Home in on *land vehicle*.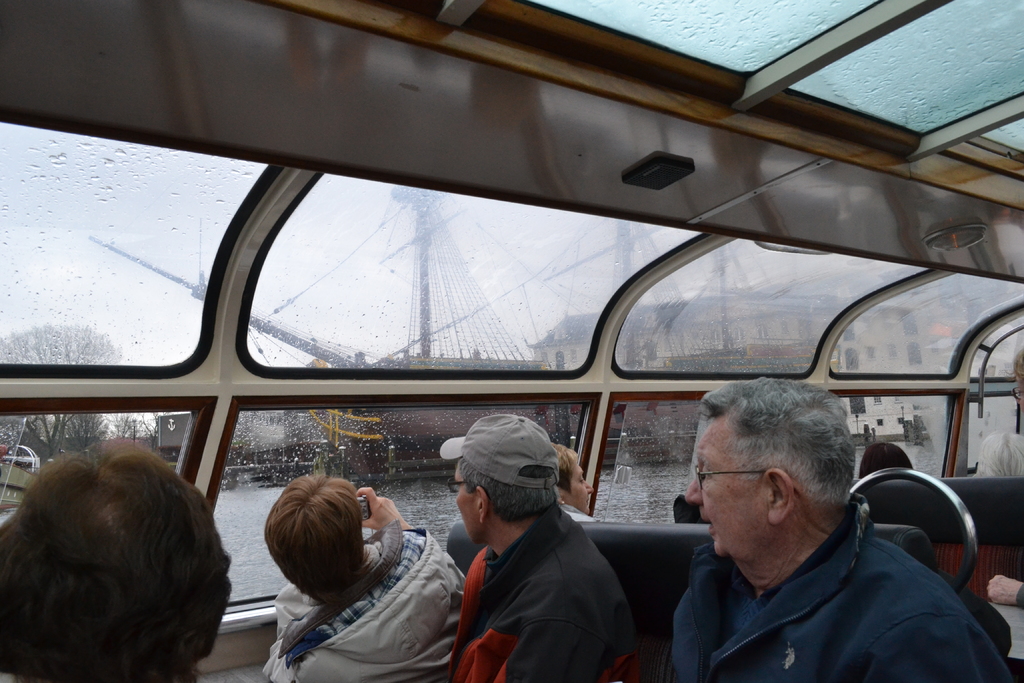
Homed in at bbox=[0, 0, 1023, 682].
